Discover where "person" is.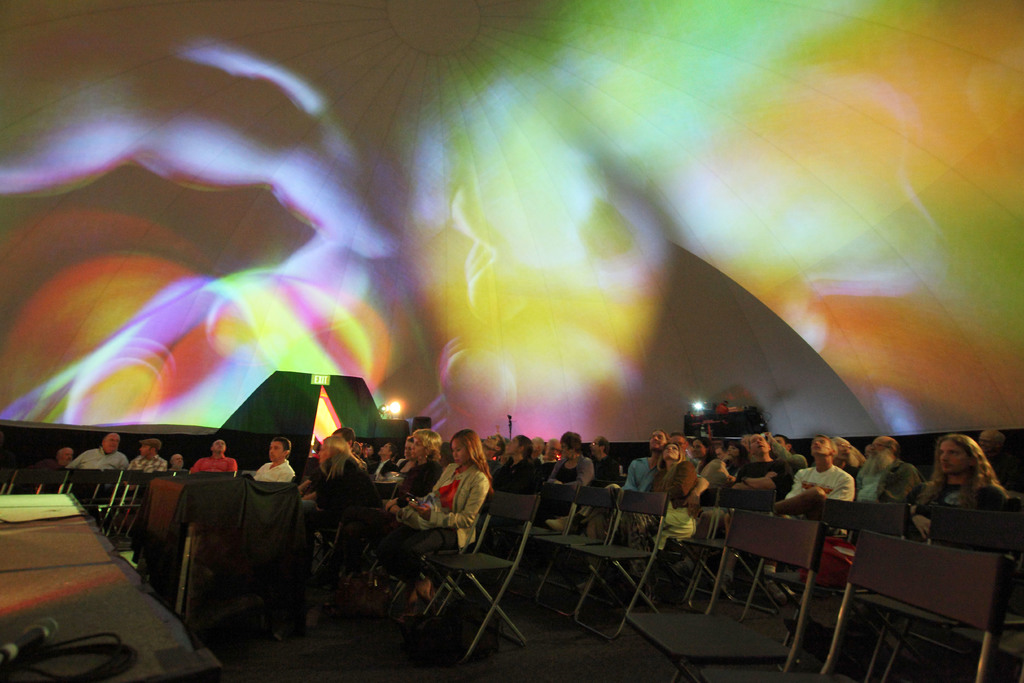
Discovered at left=860, top=441, right=893, bottom=509.
